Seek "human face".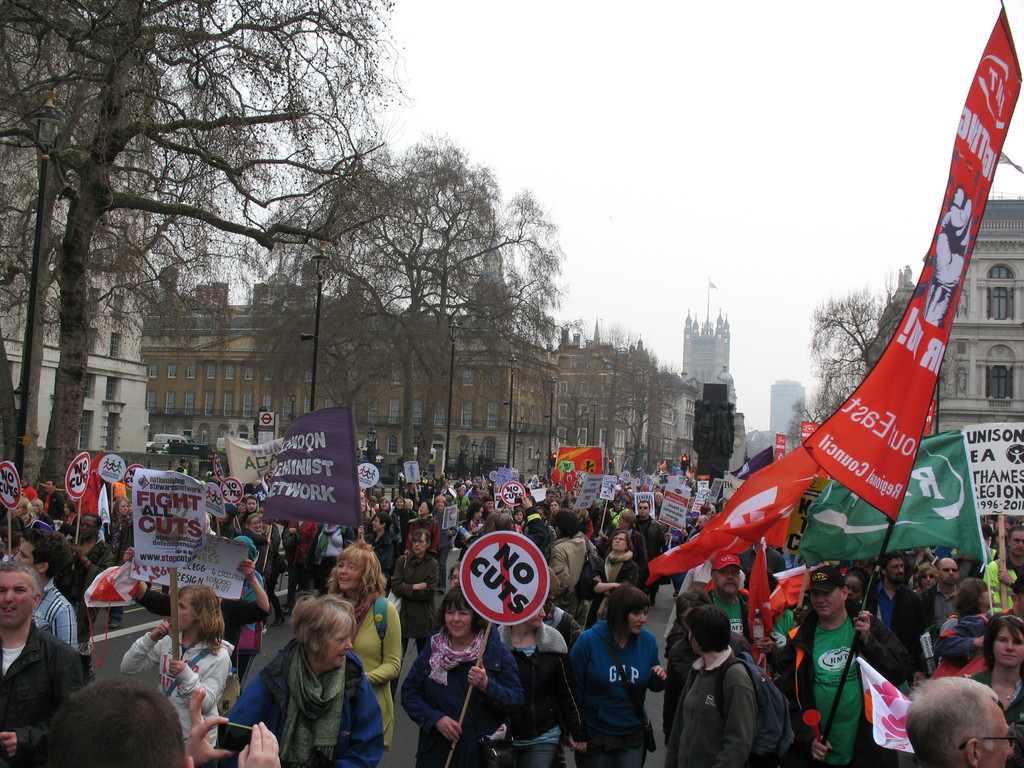
bbox=(337, 554, 367, 590).
